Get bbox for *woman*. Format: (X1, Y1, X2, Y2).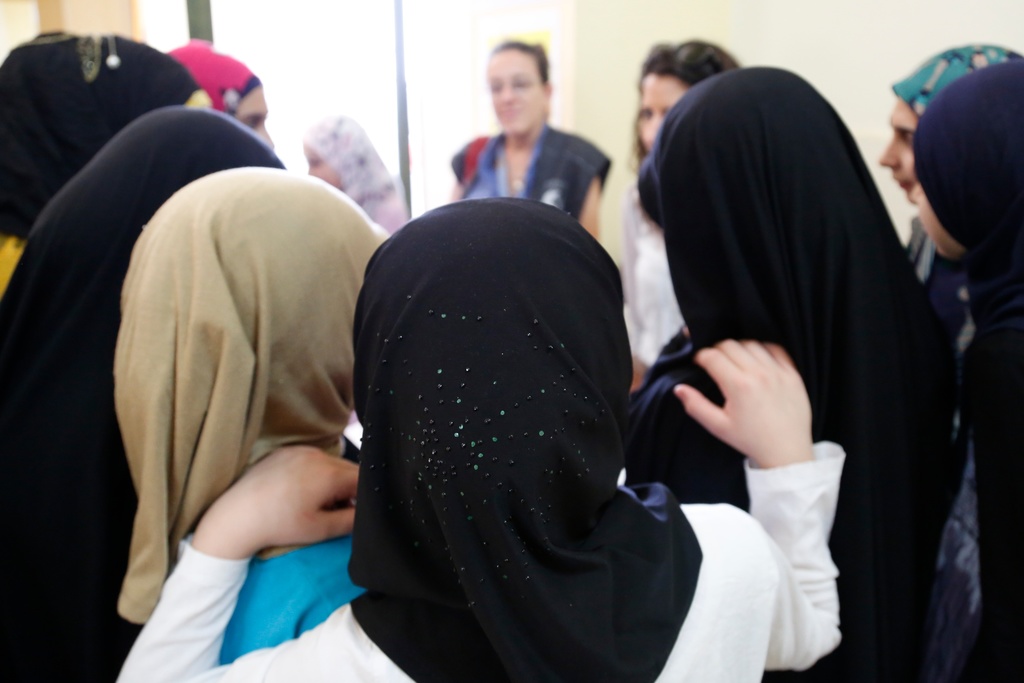
(172, 45, 278, 142).
